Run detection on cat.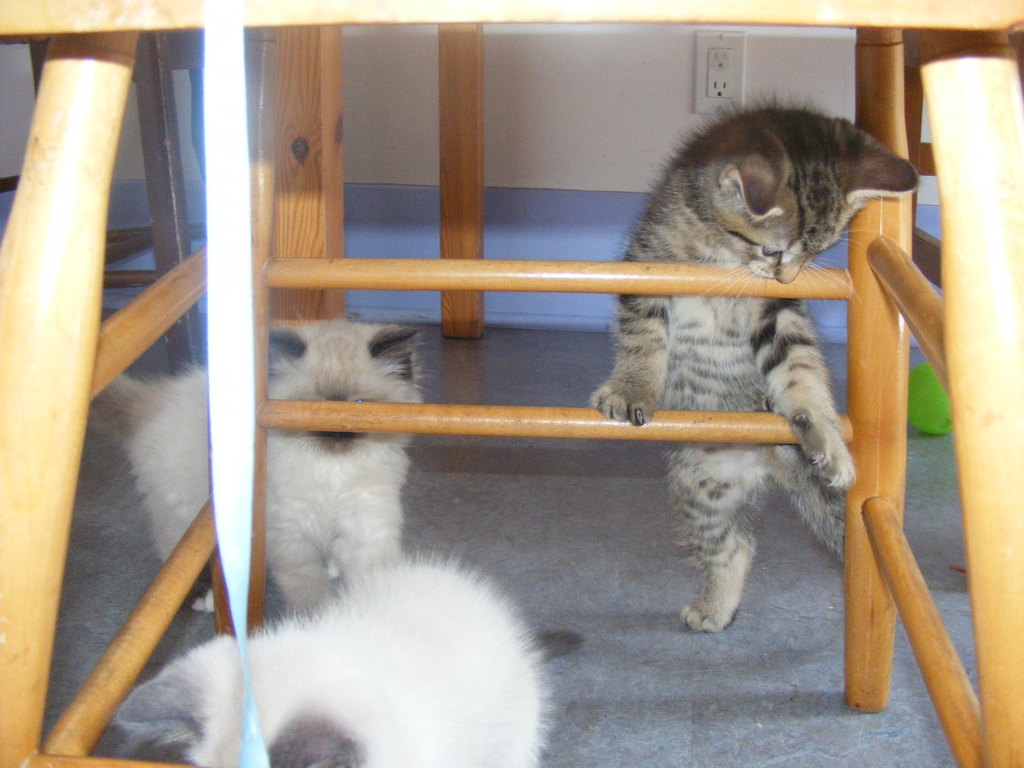
Result: {"x1": 92, "y1": 543, "x2": 563, "y2": 767}.
